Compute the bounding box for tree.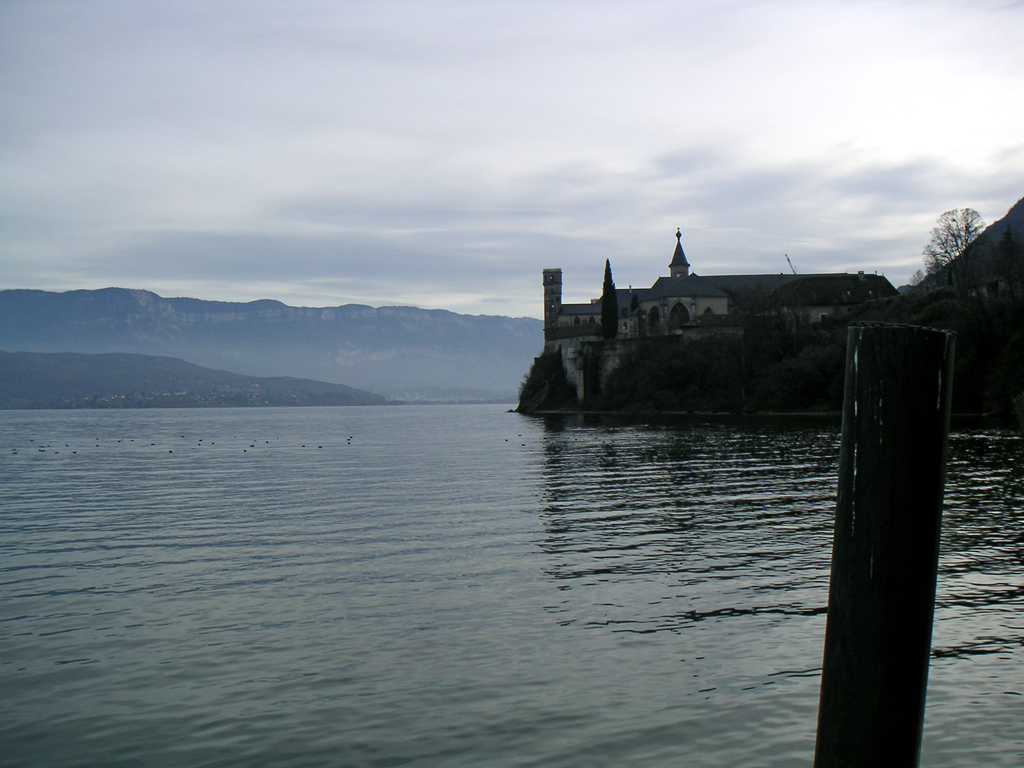
box(908, 202, 986, 296).
